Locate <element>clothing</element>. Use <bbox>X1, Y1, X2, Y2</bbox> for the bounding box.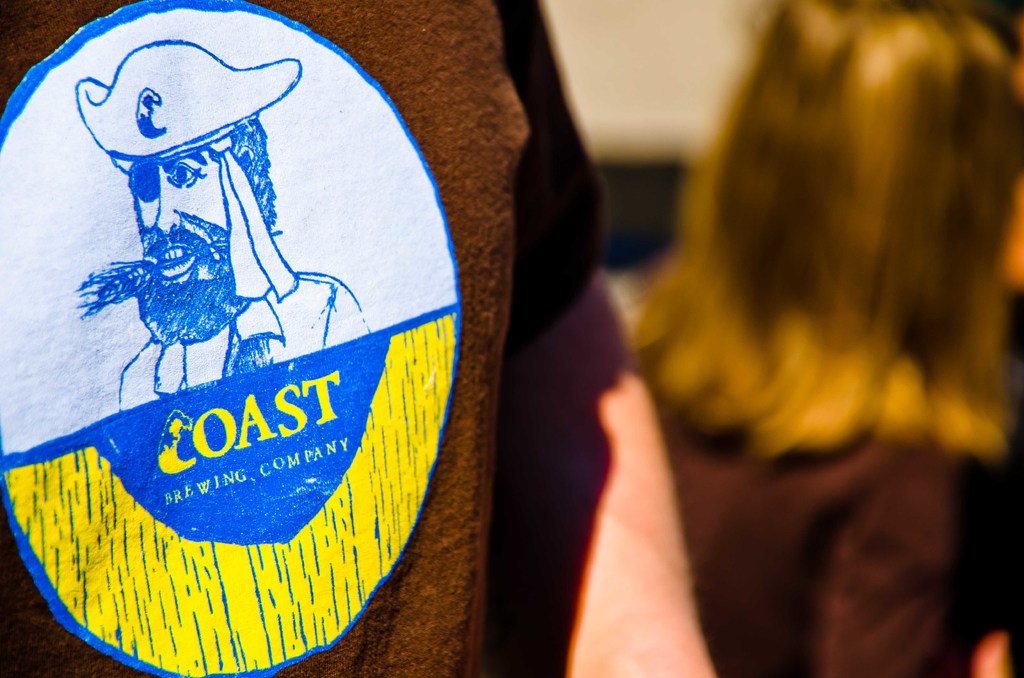
<bbox>668, 429, 954, 672</bbox>.
